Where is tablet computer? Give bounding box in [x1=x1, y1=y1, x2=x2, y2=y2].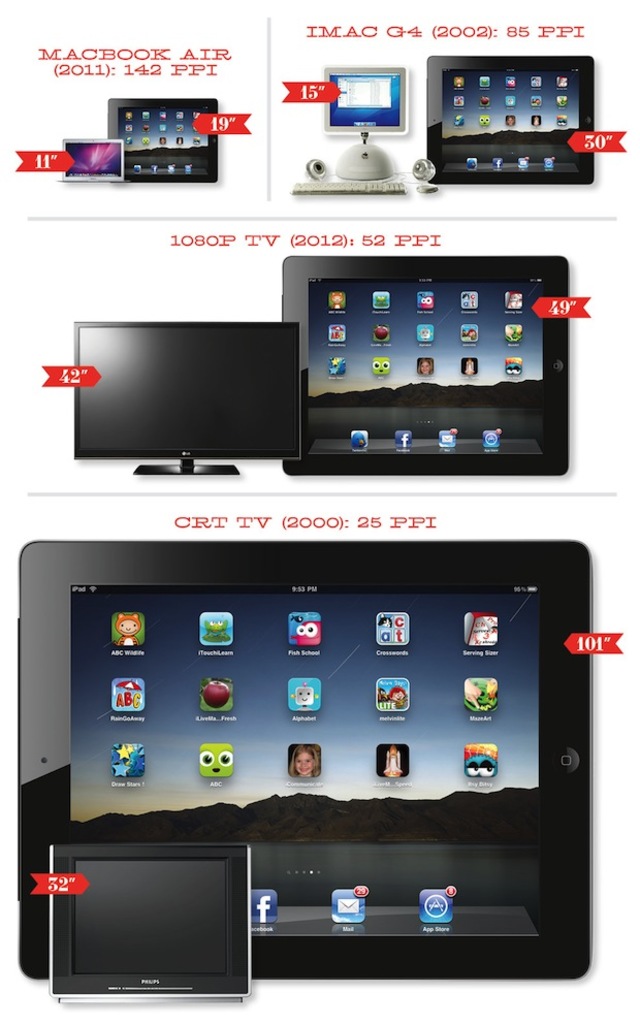
[x1=109, y1=100, x2=220, y2=179].
